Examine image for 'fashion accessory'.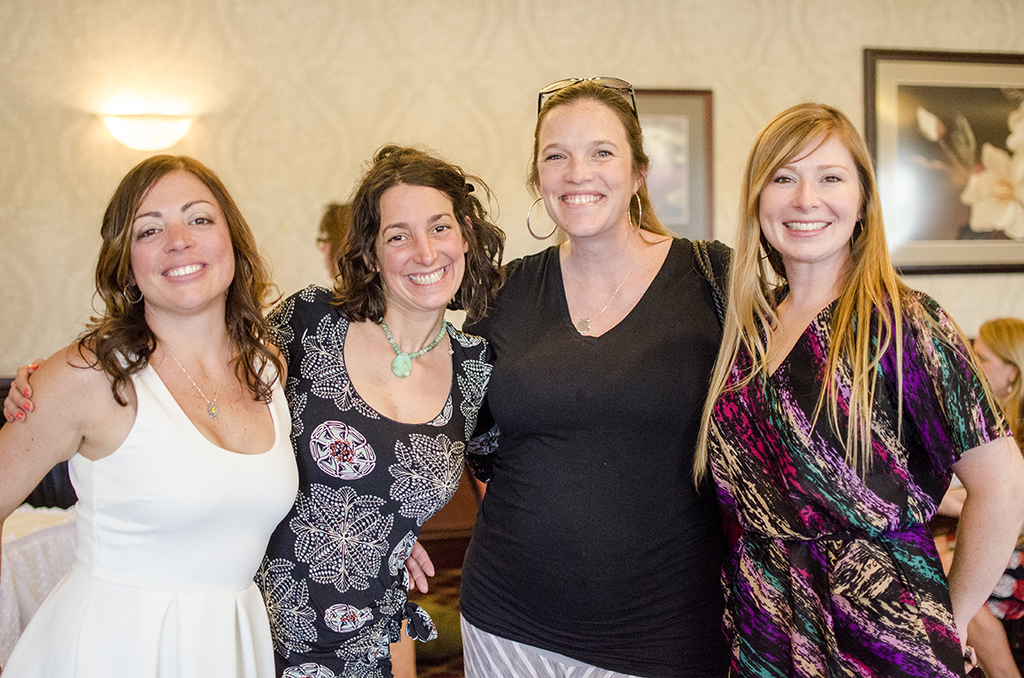
Examination result: <bbox>537, 74, 643, 139</bbox>.
